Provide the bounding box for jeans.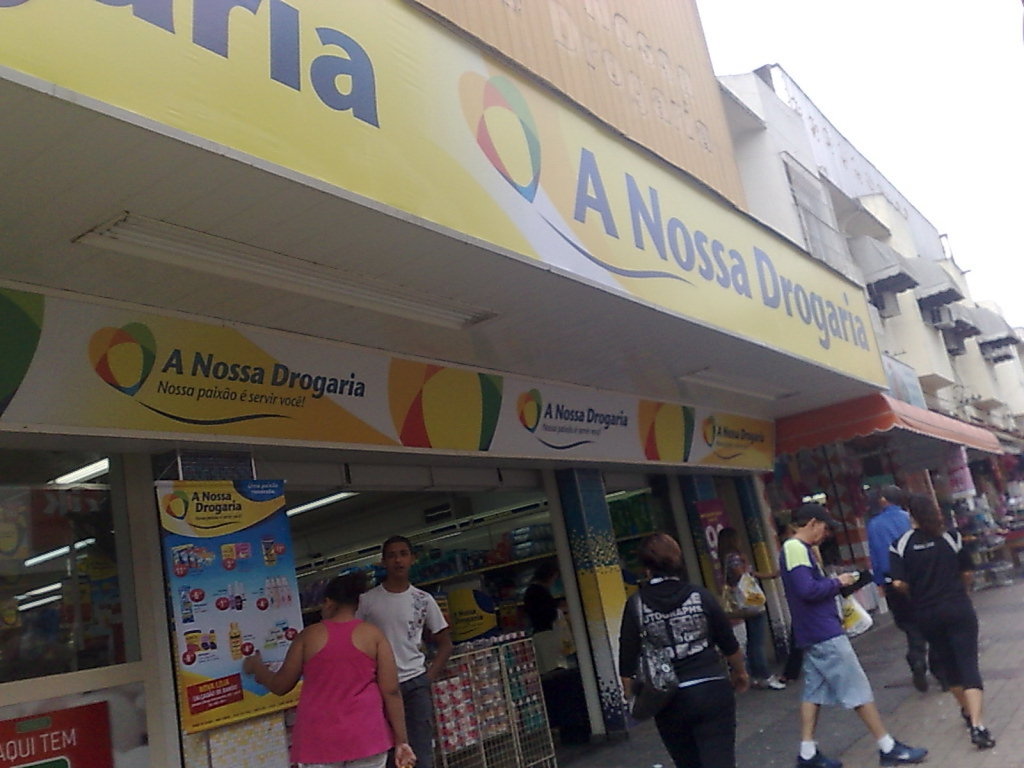
pyautogui.locateOnScreen(403, 680, 438, 767).
